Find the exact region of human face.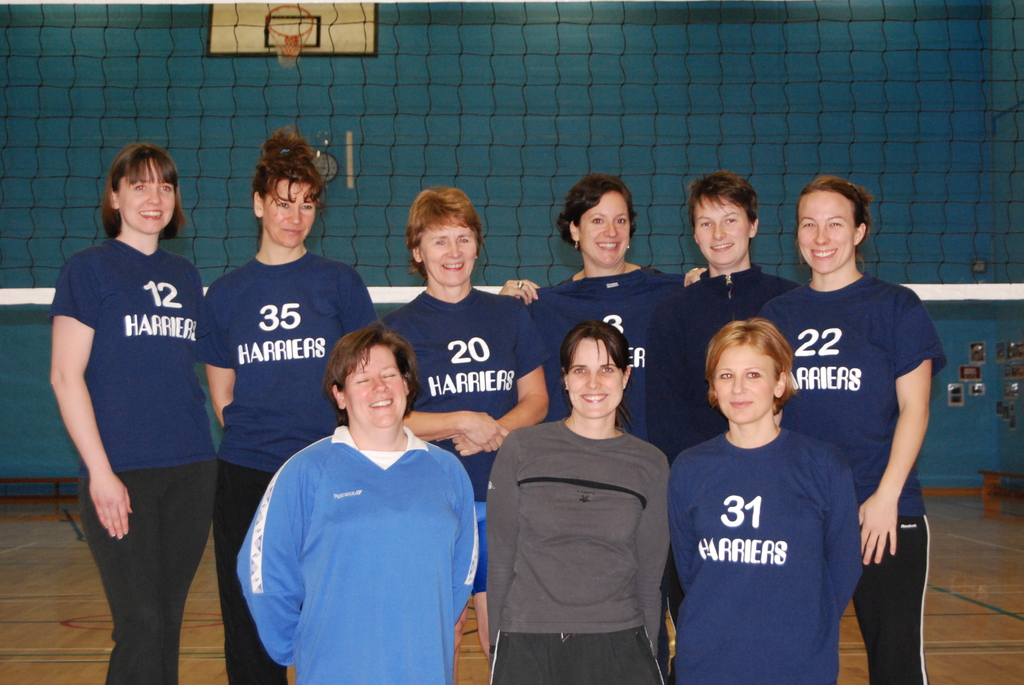
Exact region: x1=420, y1=221, x2=478, y2=284.
